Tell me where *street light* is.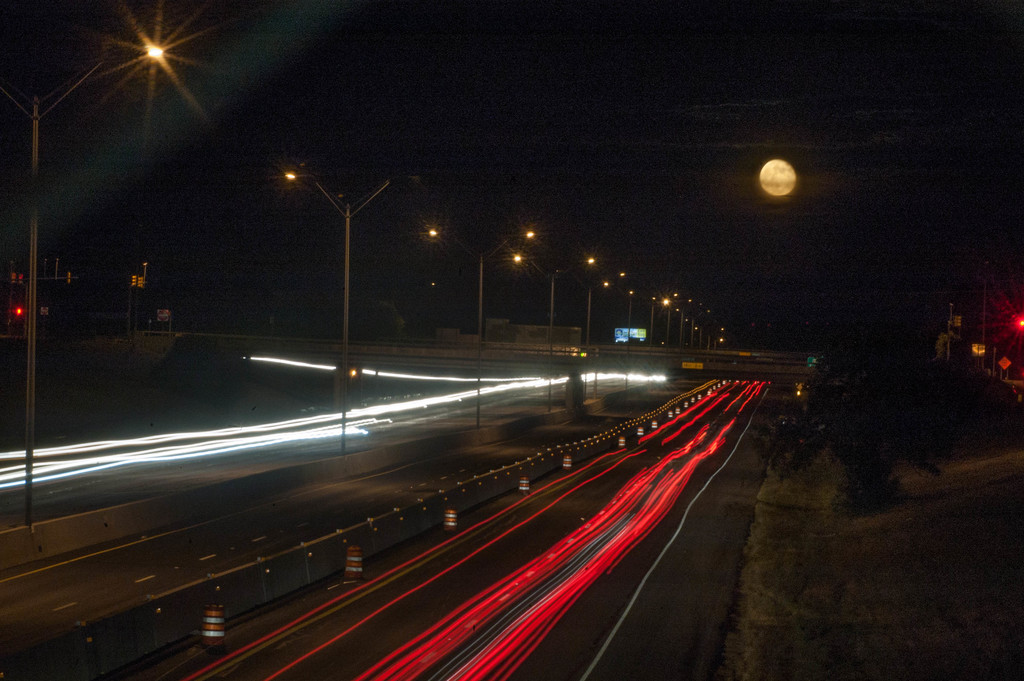
*street light* is at 566/269/626/373.
